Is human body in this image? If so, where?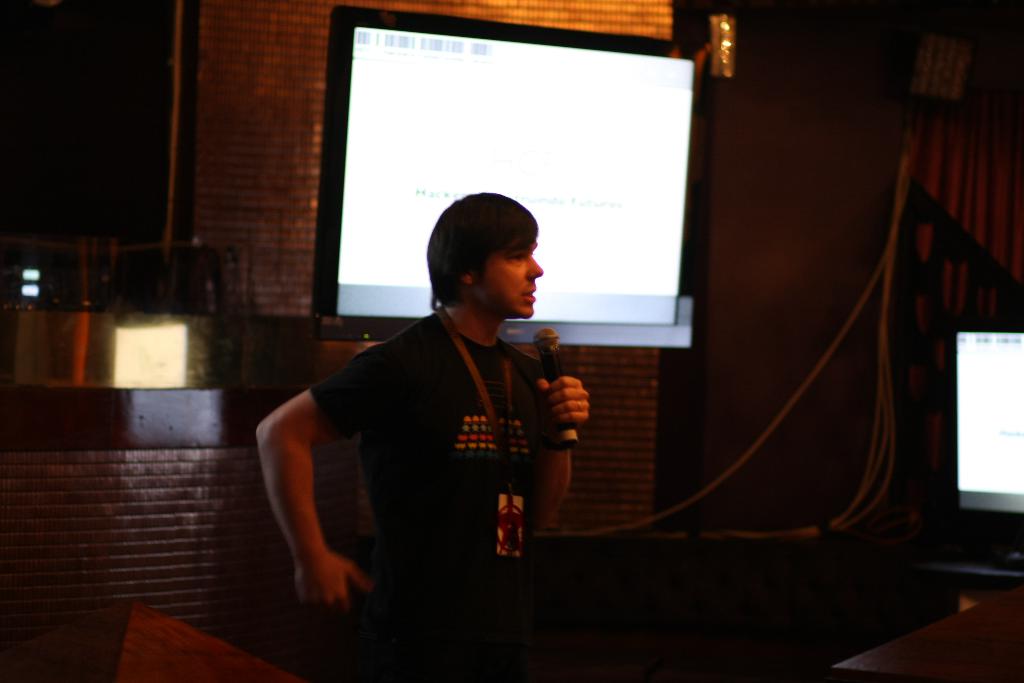
Yes, at BBox(261, 190, 624, 680).
